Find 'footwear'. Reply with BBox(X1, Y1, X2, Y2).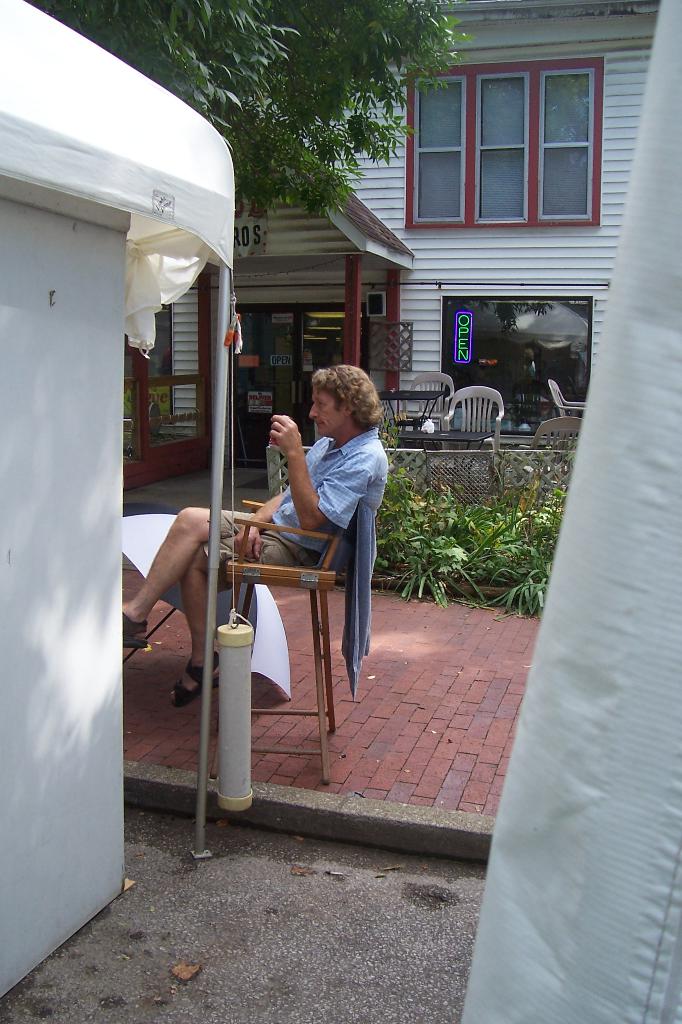
BBox(167, 650, 219, 705).
